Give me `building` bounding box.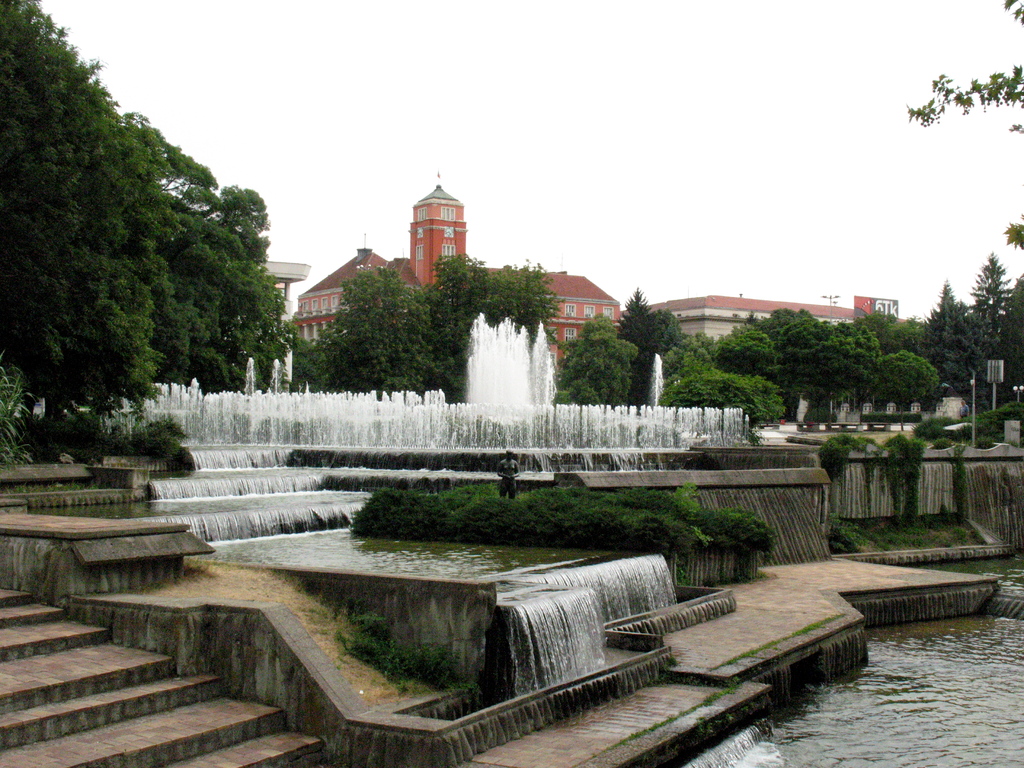
BBox(264, 257, 312, 317).
